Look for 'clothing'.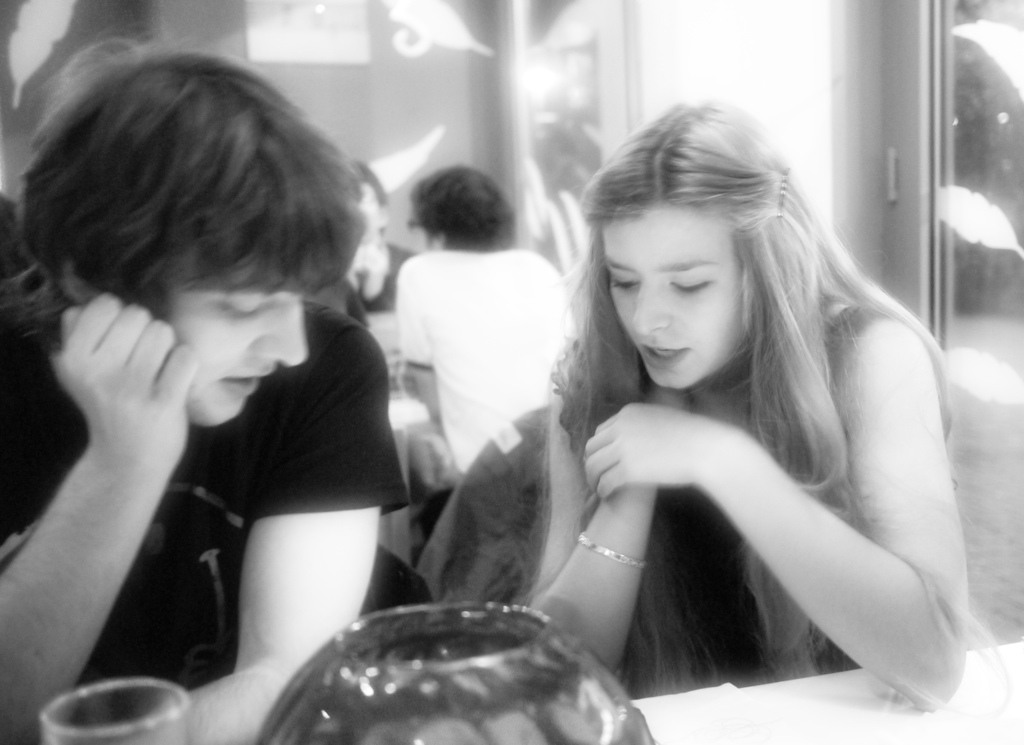
Found: l=624, t=293, r=852, b=689.
